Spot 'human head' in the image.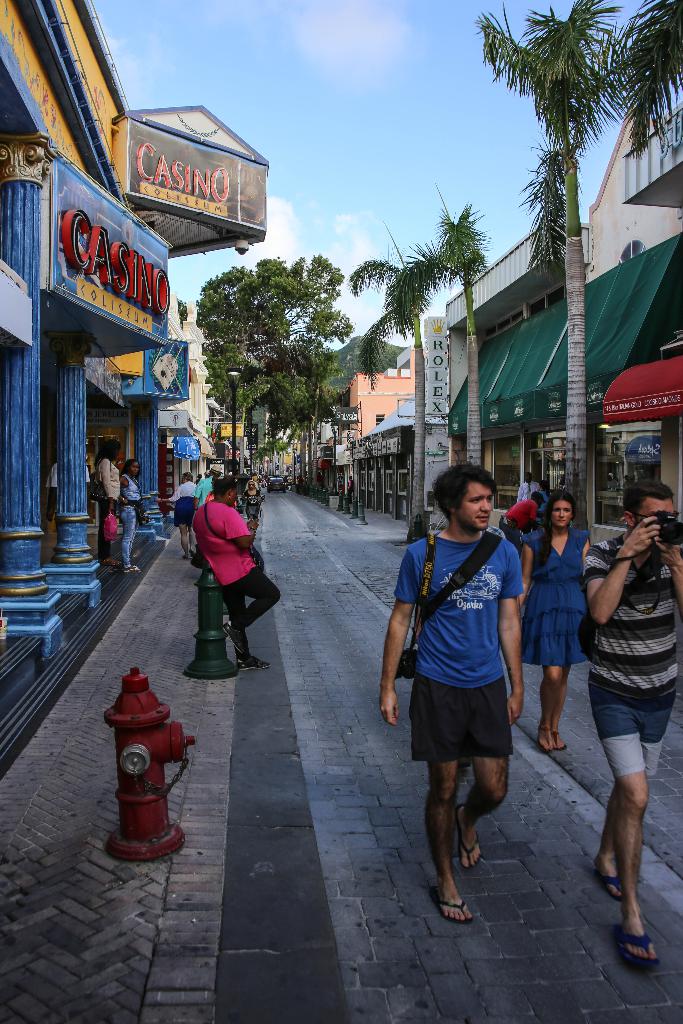
'human head' found at {"x1": 124, "y1": 458, "x2": 141, "y2": 477}.
